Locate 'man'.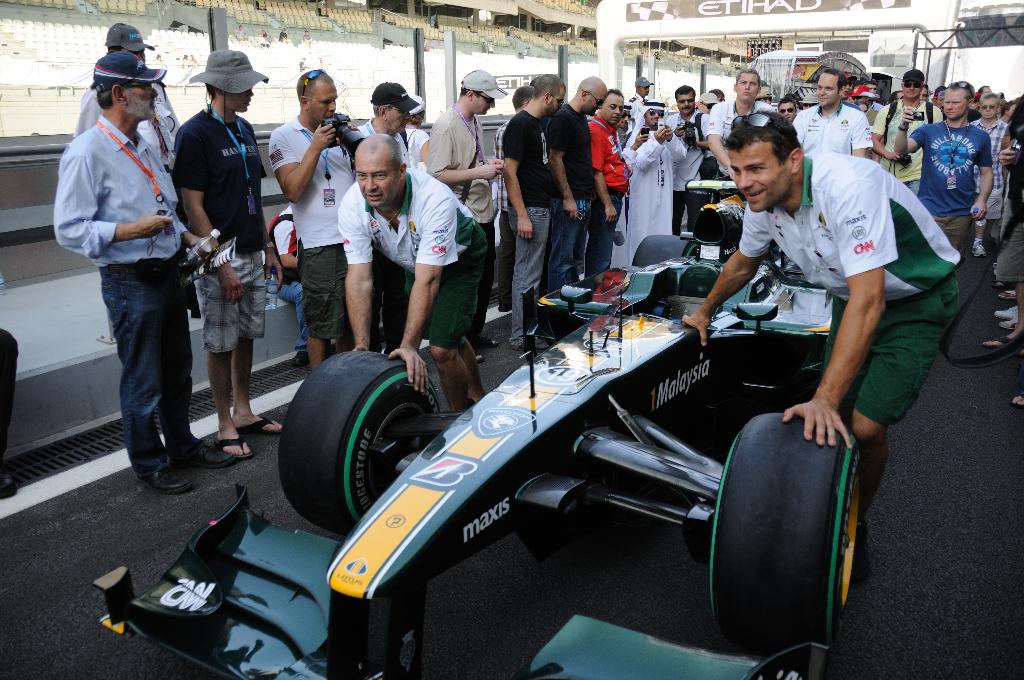
Bounding box: locate(624, 95, 676, 264).
